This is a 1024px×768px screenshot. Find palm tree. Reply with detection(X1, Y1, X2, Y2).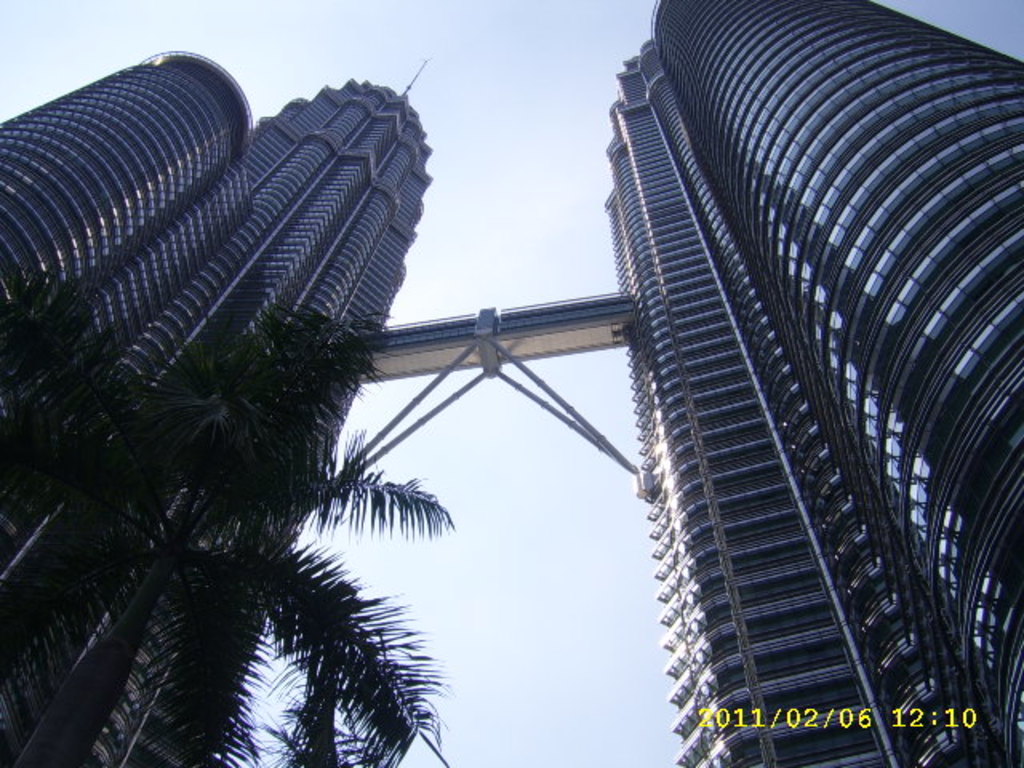
detection(54, 317, 371, 765).
